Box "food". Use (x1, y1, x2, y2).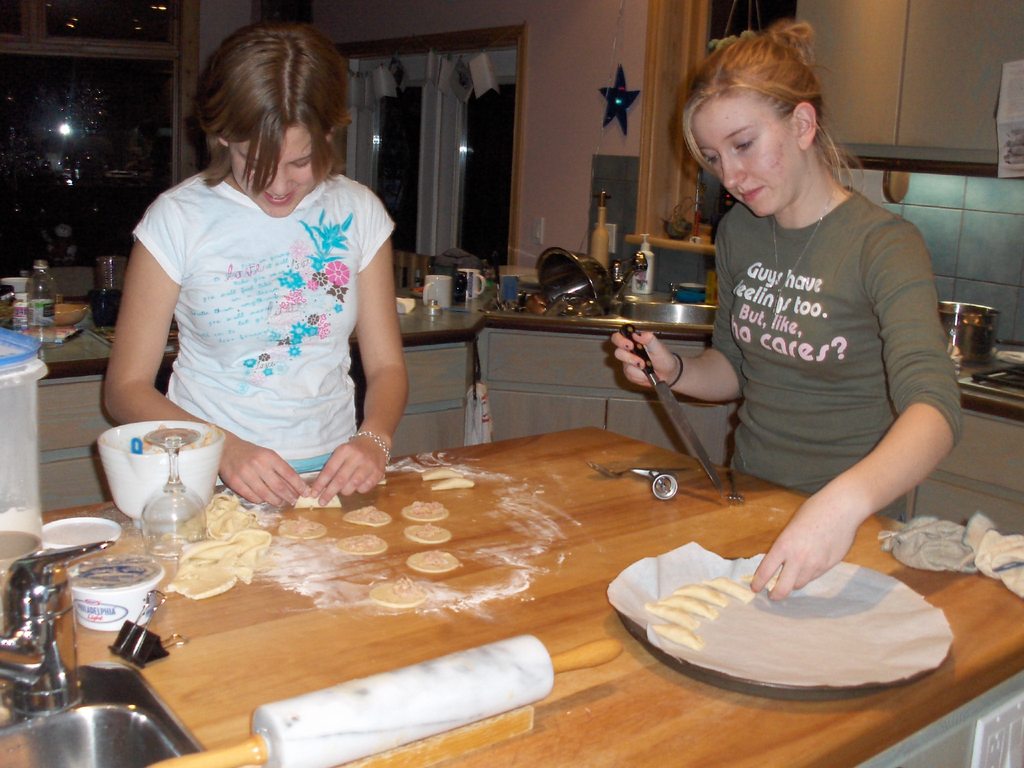
(702, 577, 755, 602).
